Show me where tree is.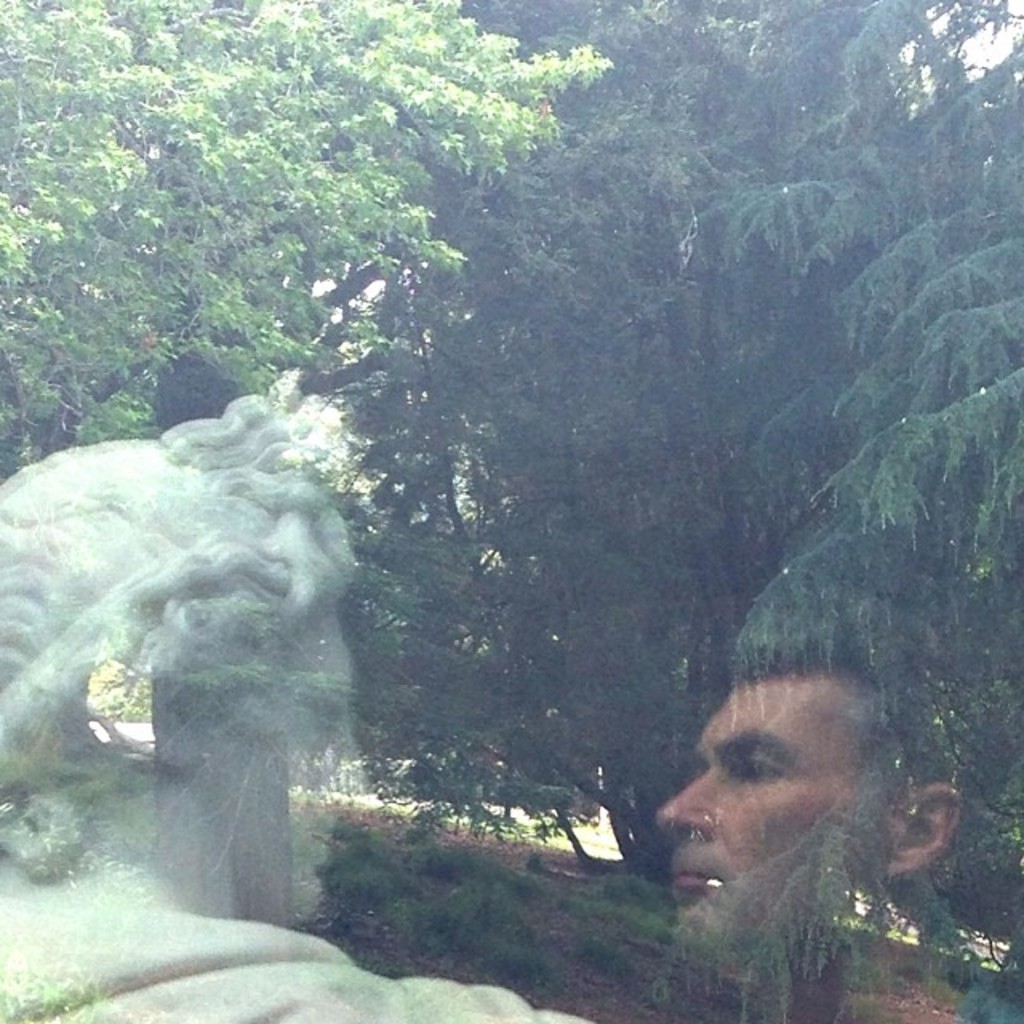
tree is at bbox=[320, 0, 1022, 875].
